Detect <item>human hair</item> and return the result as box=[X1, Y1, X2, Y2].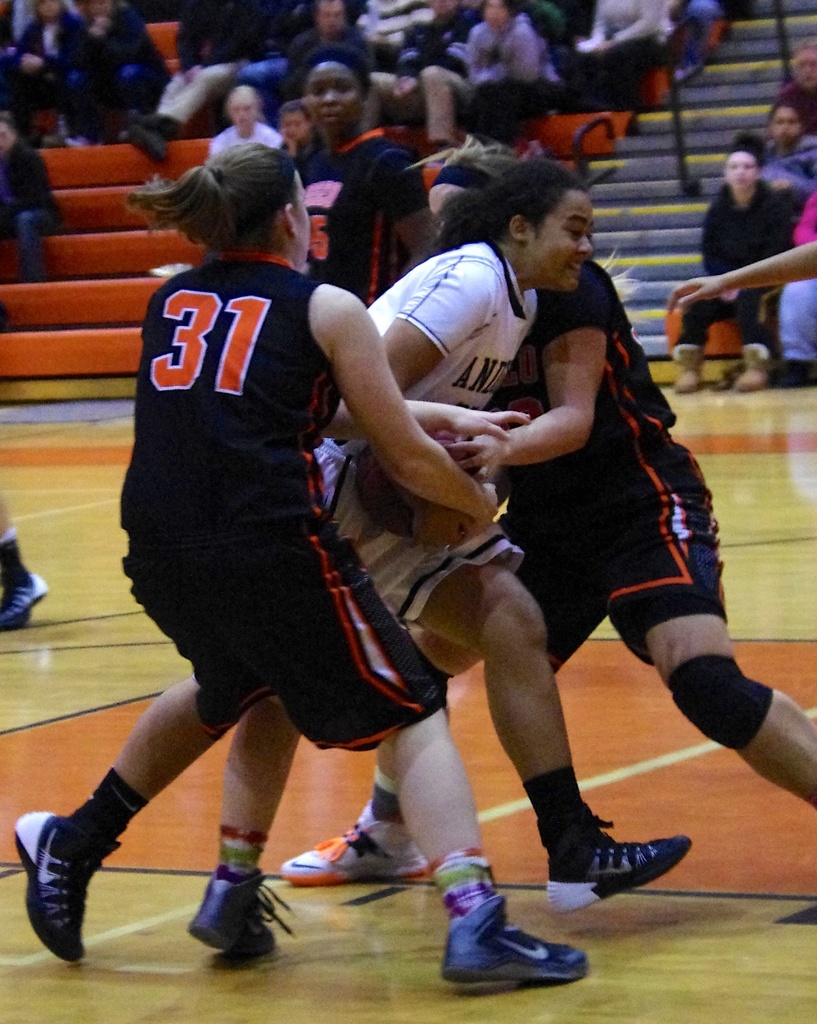
box=[403, 153, 590, 256].
